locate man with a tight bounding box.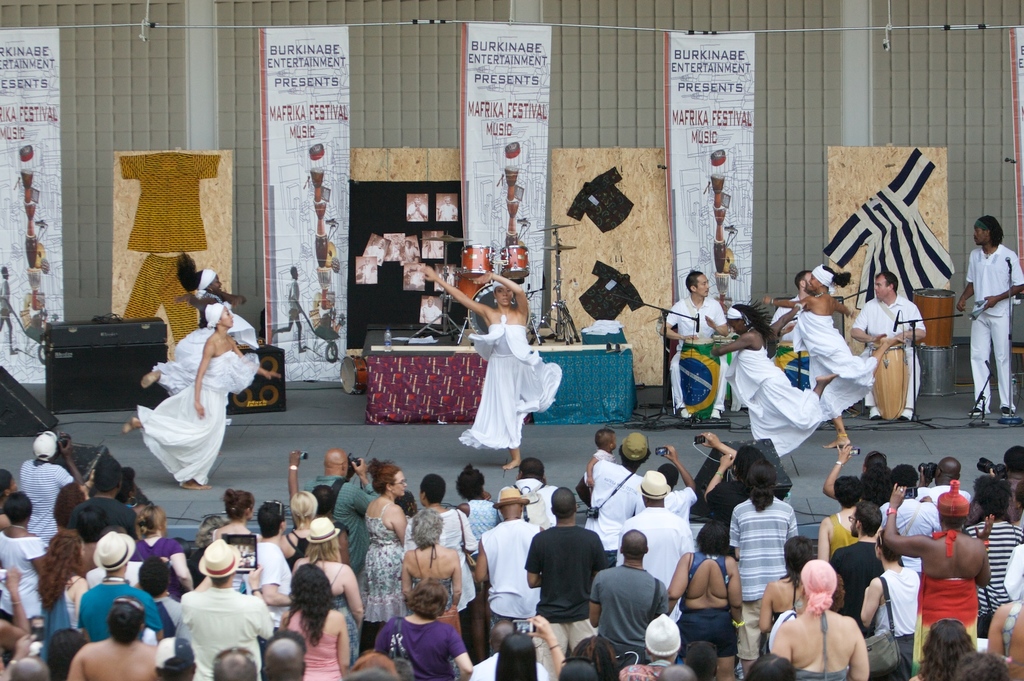
954/215/1023/413.
